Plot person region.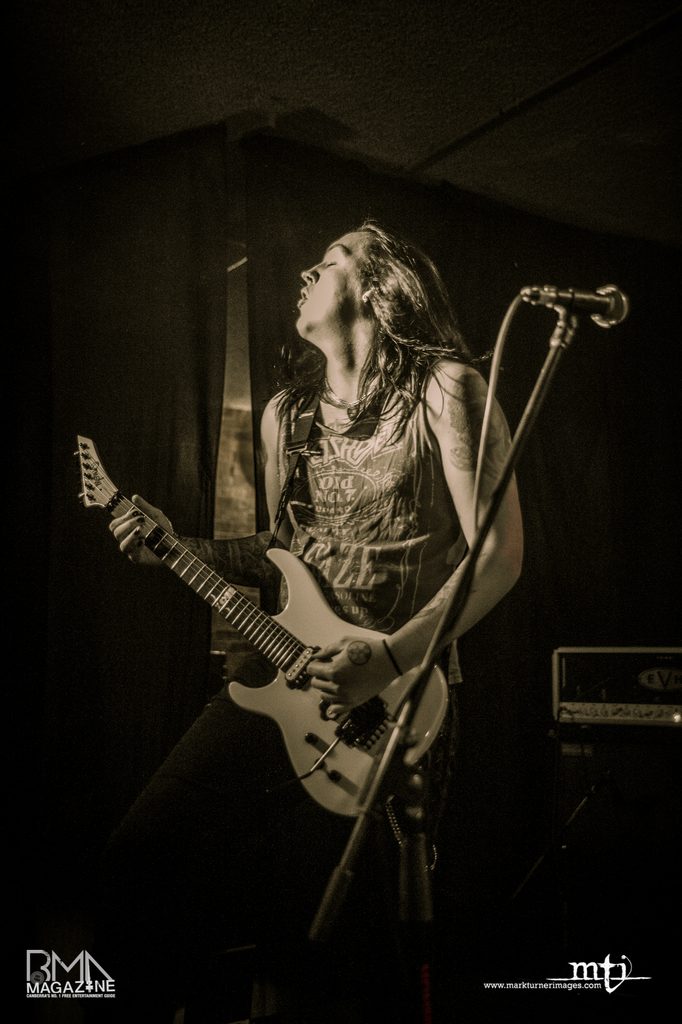
Plotted at bbox=[218, 217, 501, 851].
